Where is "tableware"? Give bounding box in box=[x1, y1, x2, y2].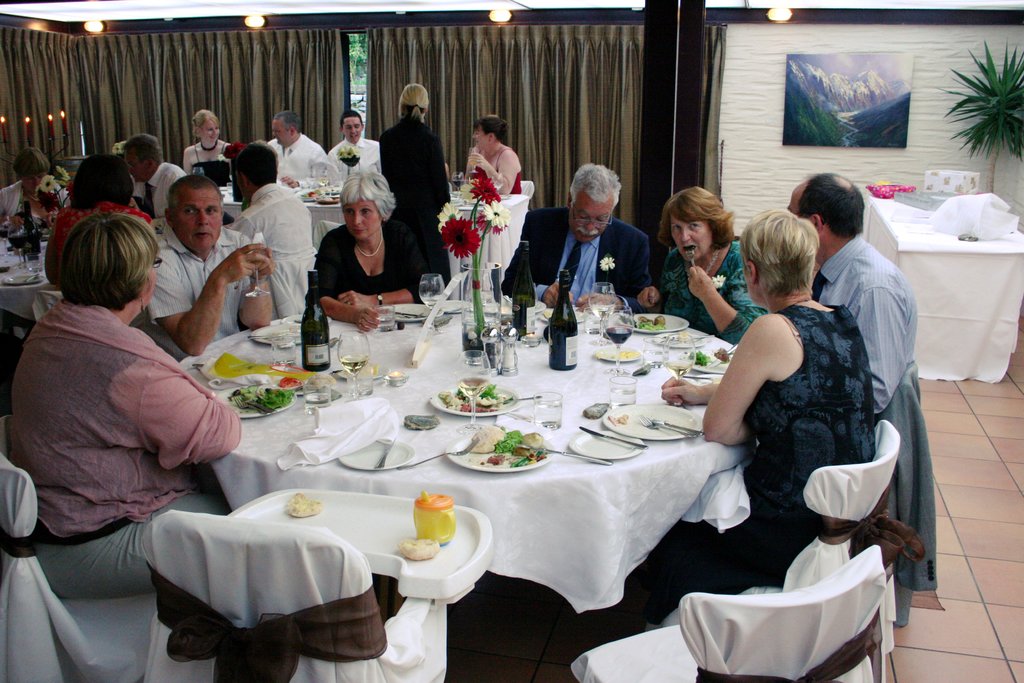
box=[374, 305, 395, 331].
